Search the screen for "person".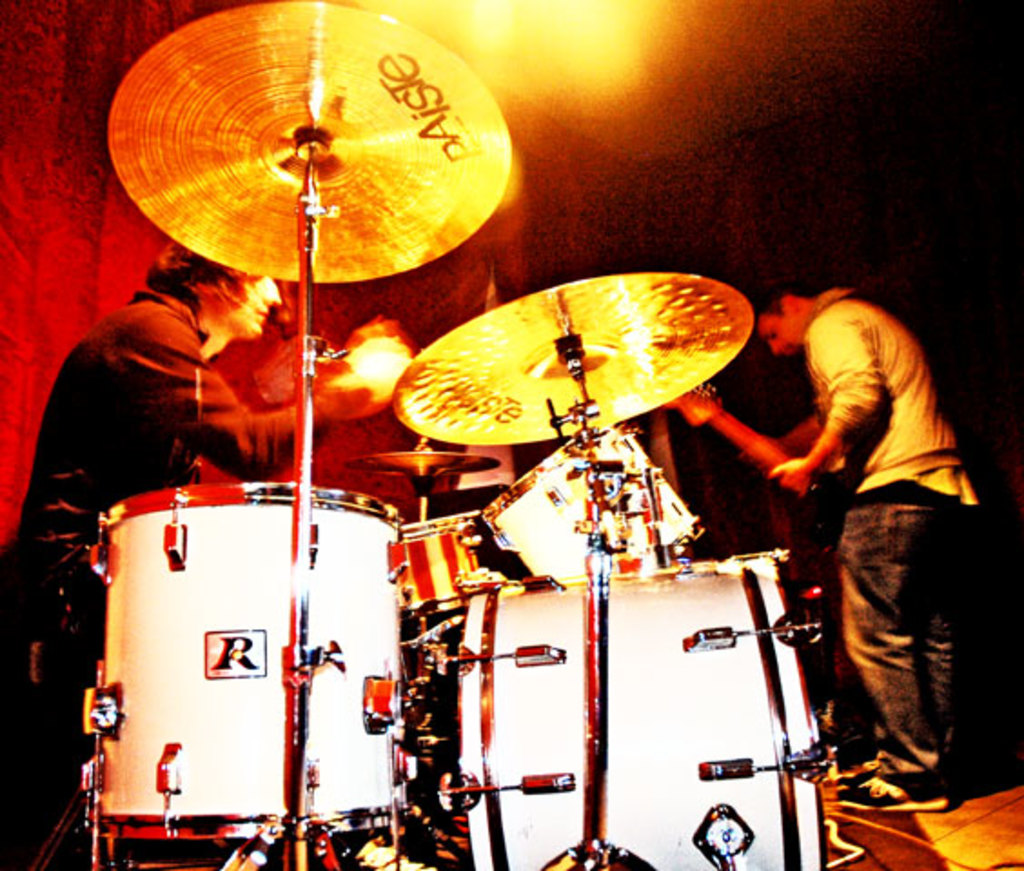
Found at <region>0, 236, 421, 869</region>.
